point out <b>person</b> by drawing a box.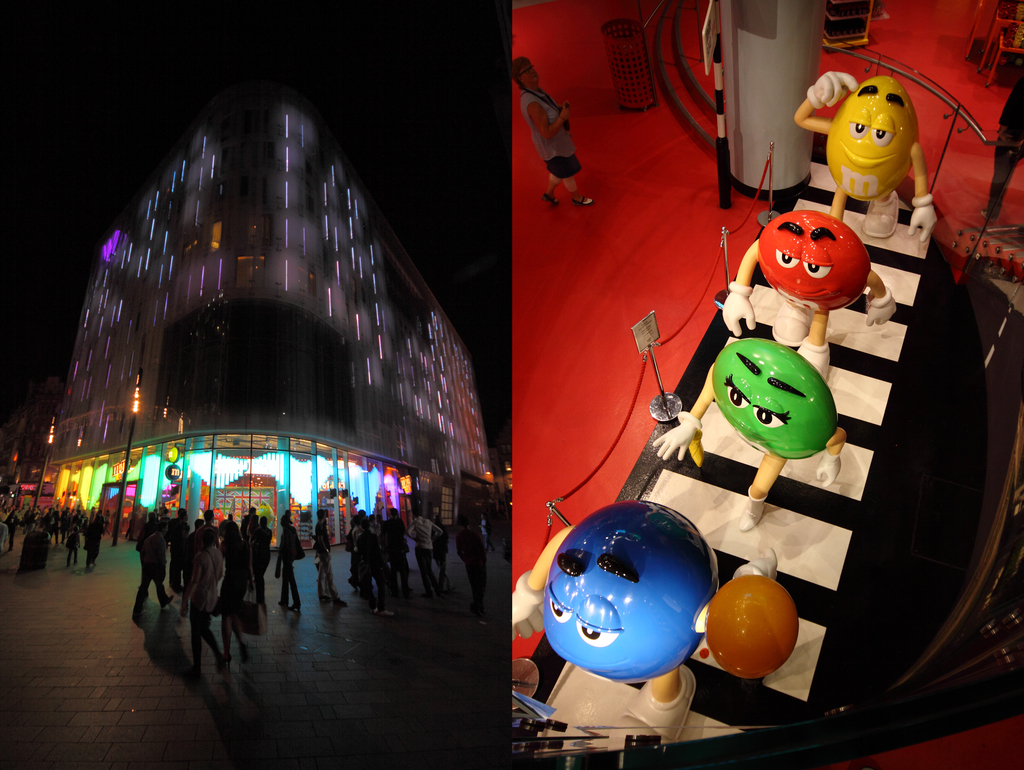
select_region(185, 530, 225, 689).
